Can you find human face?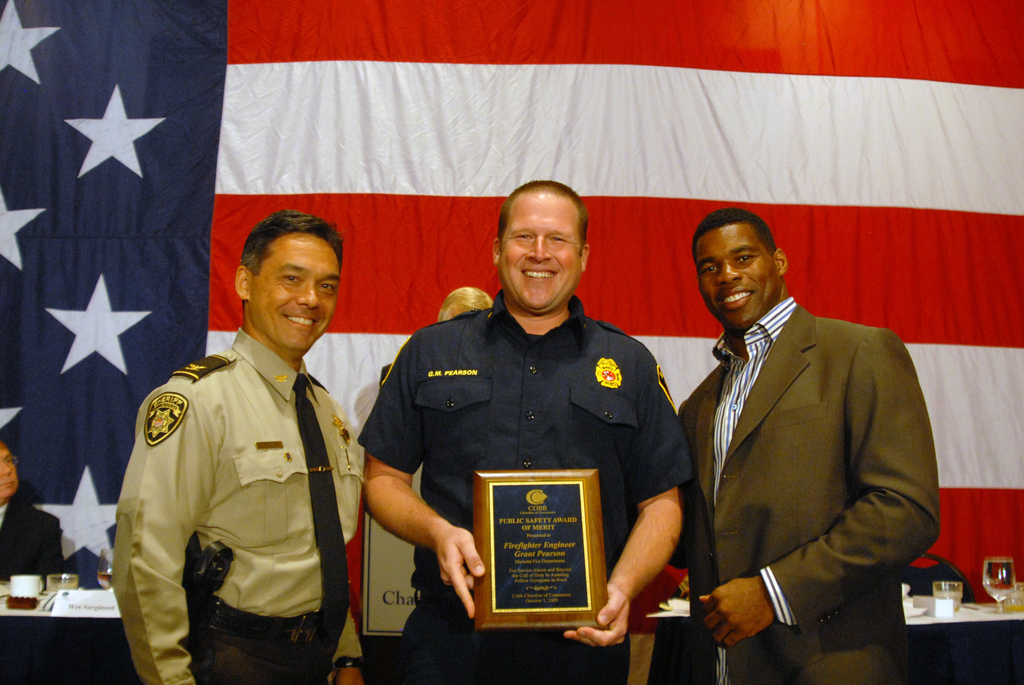
Yes, bounding box: locate(0, 445, 18, 498).
